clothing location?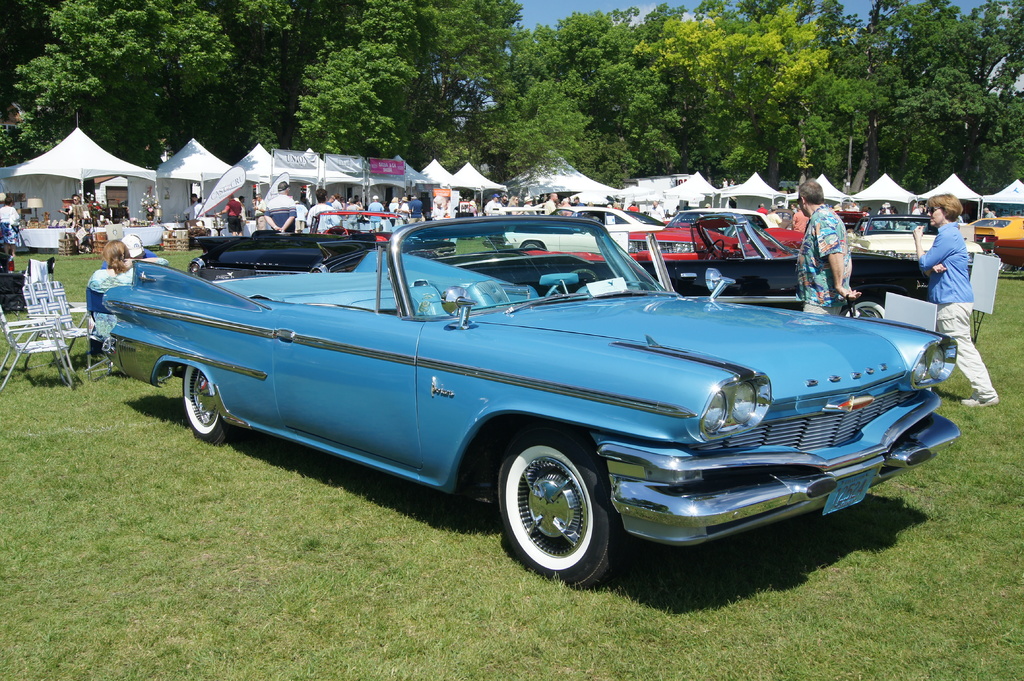
(296,201,307,234)
